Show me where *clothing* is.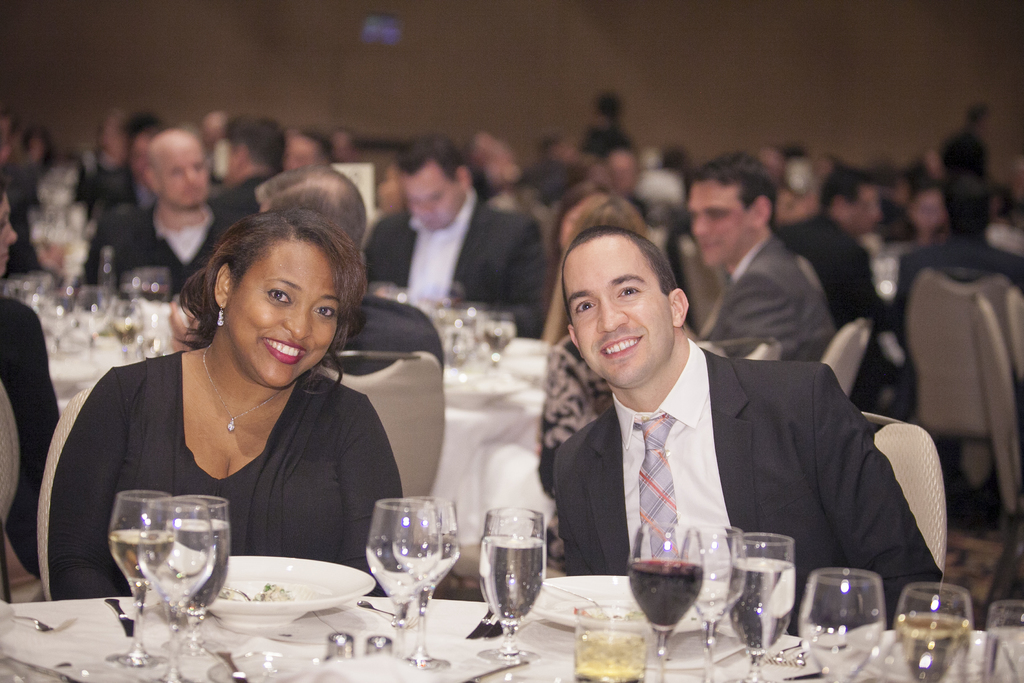
*clothing* is at (x1=48, y1=325, x2=425, y2=597).
